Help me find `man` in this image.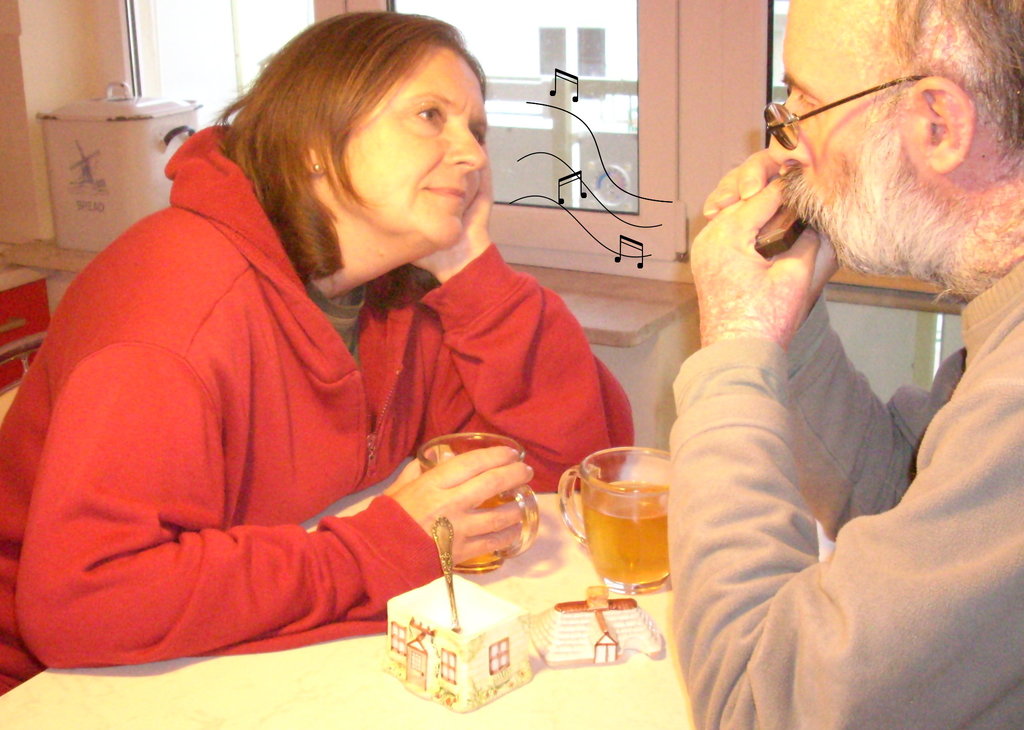
Found it: detection(582, 0, 1023, 702).
